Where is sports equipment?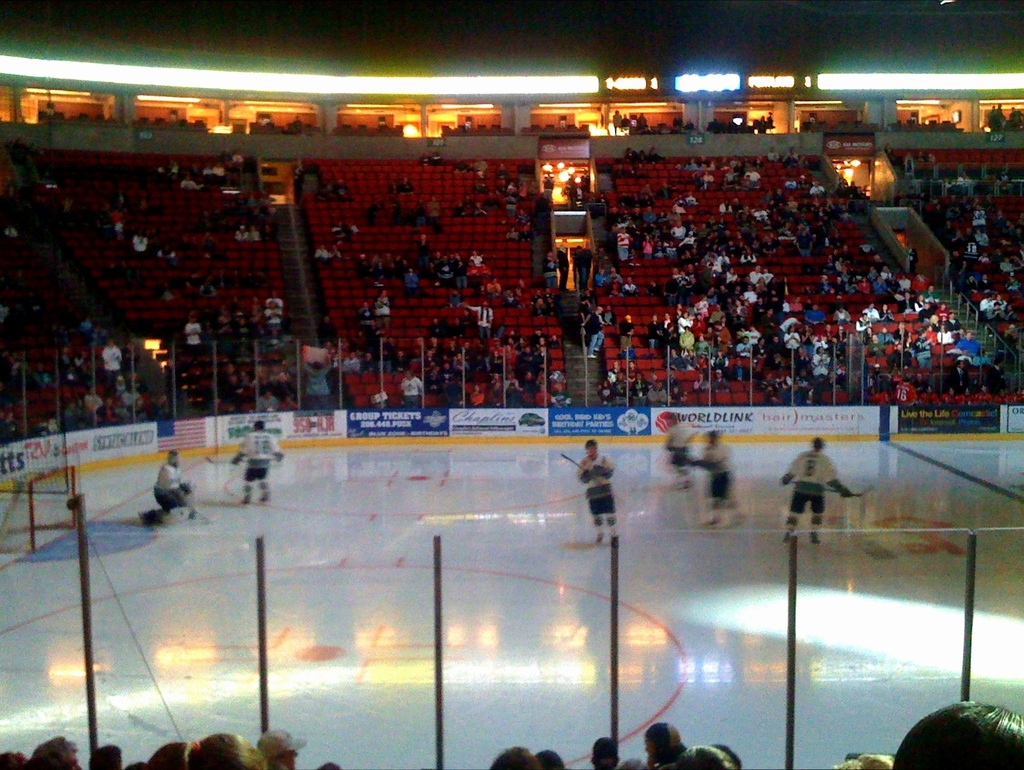
bbox=[594, 531, 603, 544].
